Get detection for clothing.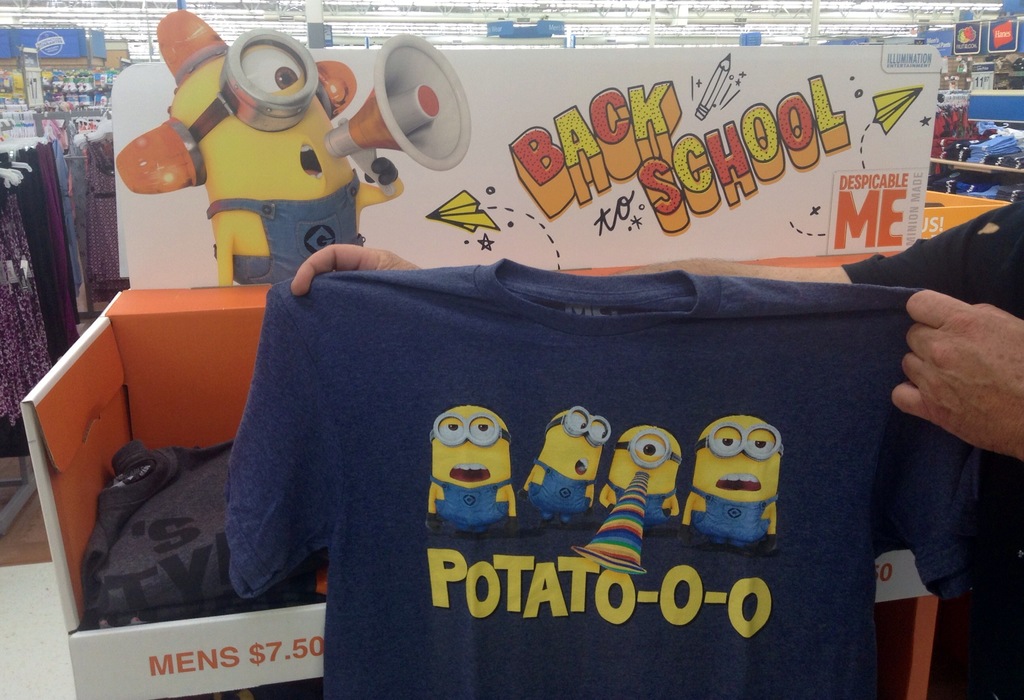
Detection: BBox(694, 485, 776, 541).
